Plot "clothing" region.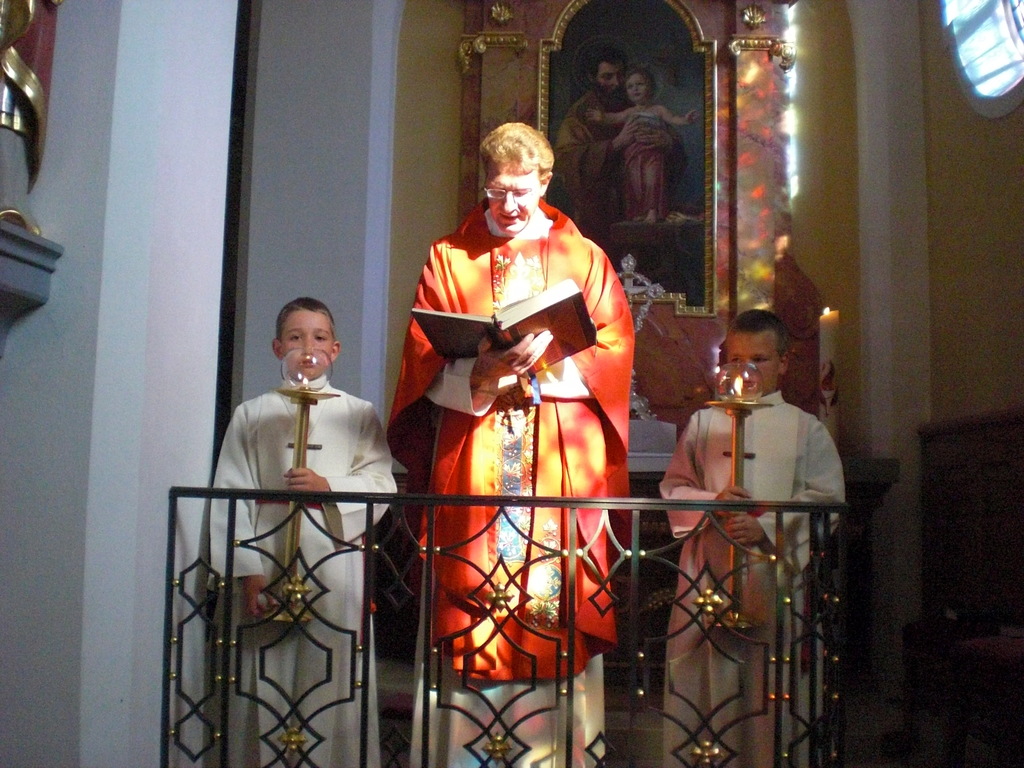
Plotted at BBox(390, 195, 634, 767).
